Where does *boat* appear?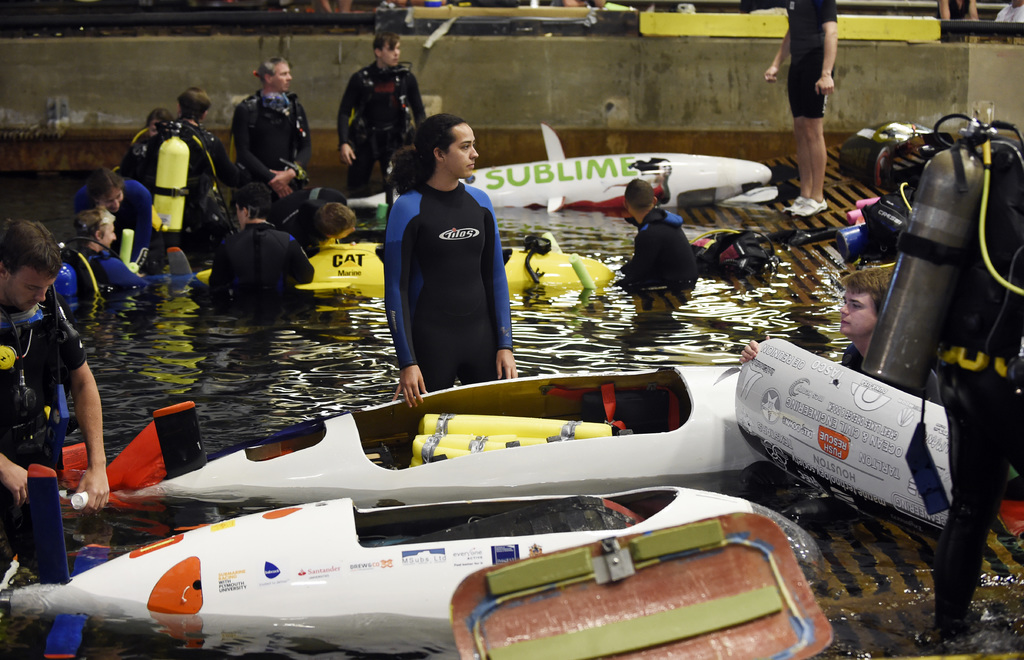
Appears at [14, 365, 858, 561].
